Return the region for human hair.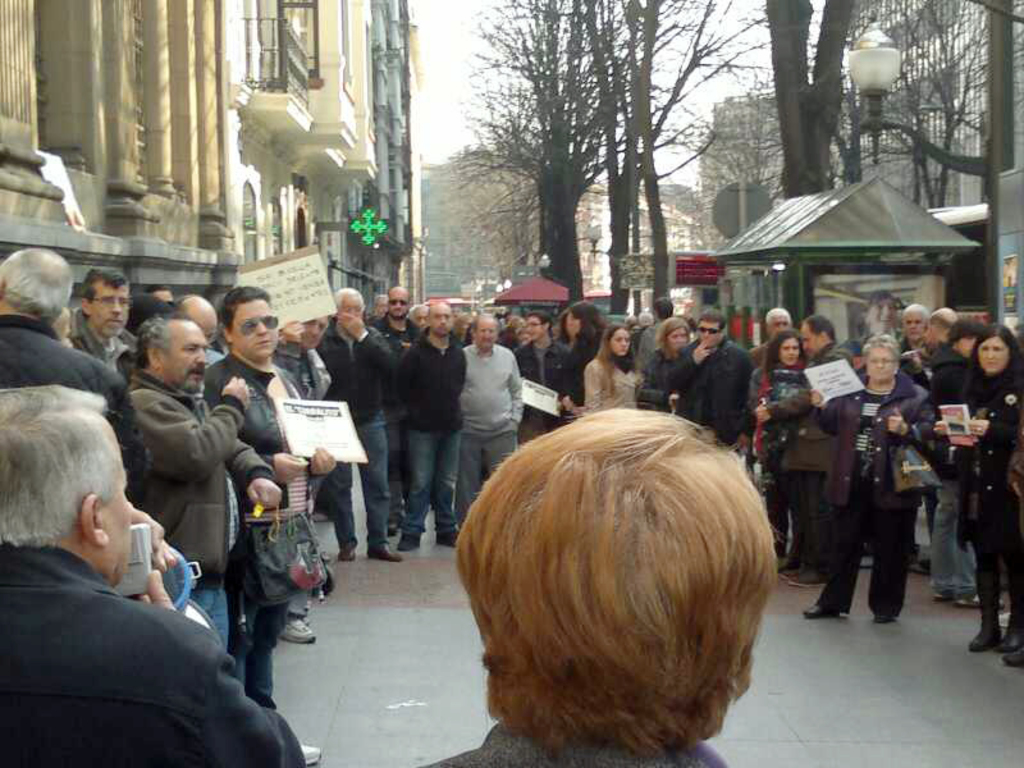
<region>221, 280, 273, 344</region>.
